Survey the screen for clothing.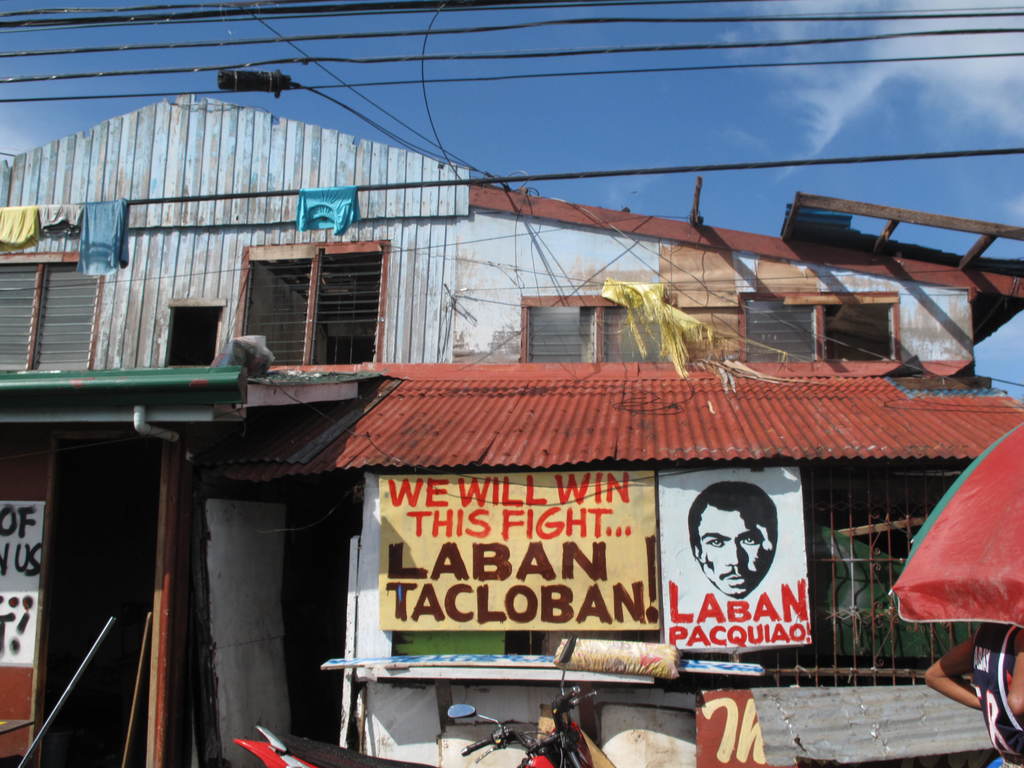
Survey found: region(967, 618, 1020, 767).
